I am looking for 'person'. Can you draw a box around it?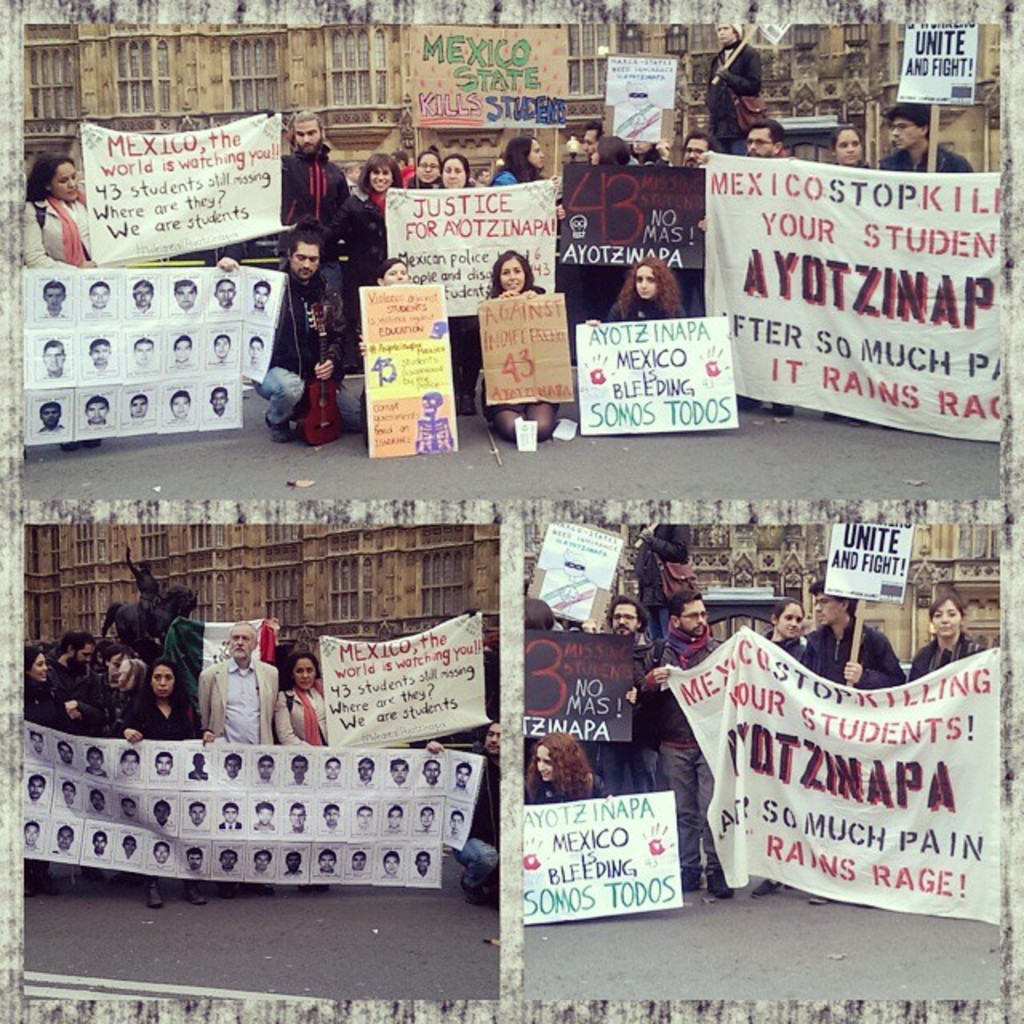
Sure, the bounding box is bbox=(115, 747, 146, 781).
